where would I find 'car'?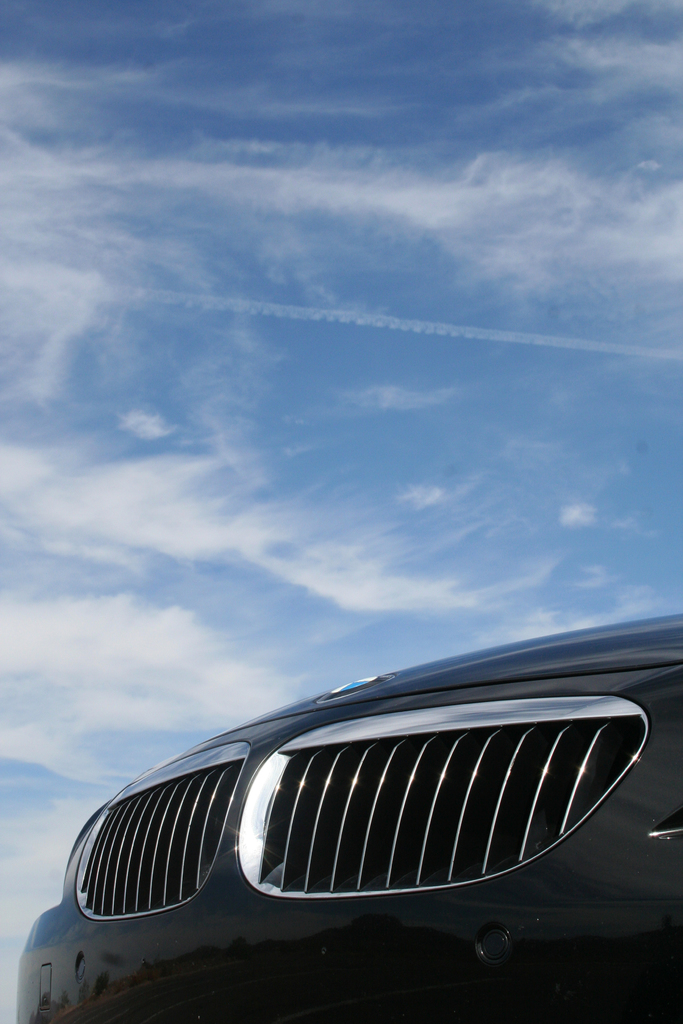
At BBox(19, 614, 682, 1020).
